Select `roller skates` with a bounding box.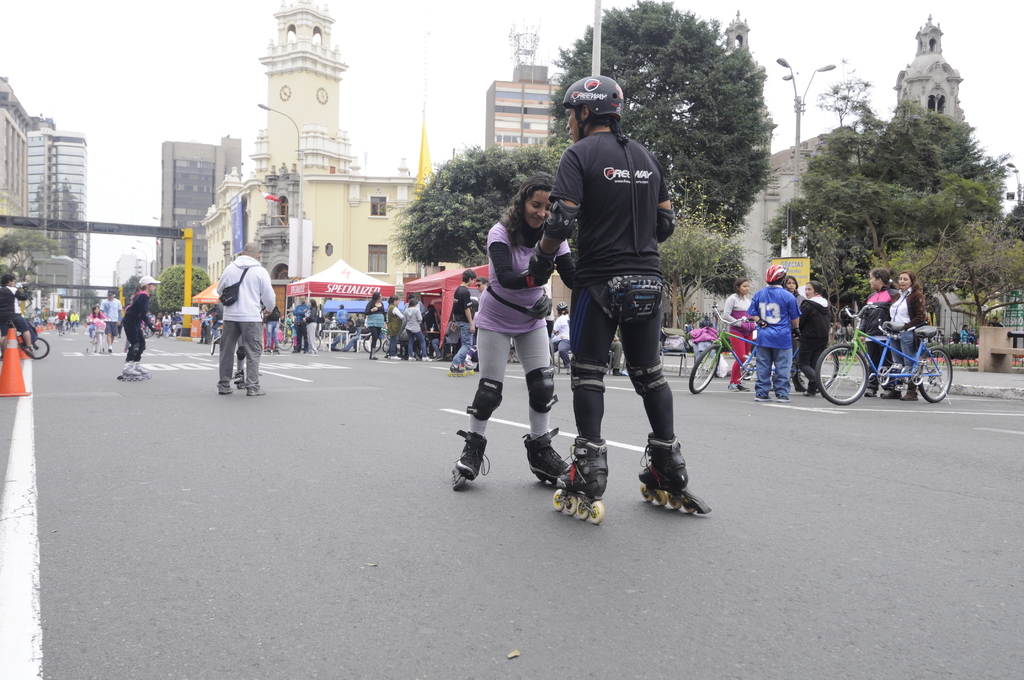
l=232, t=368, r=246, b=387.
